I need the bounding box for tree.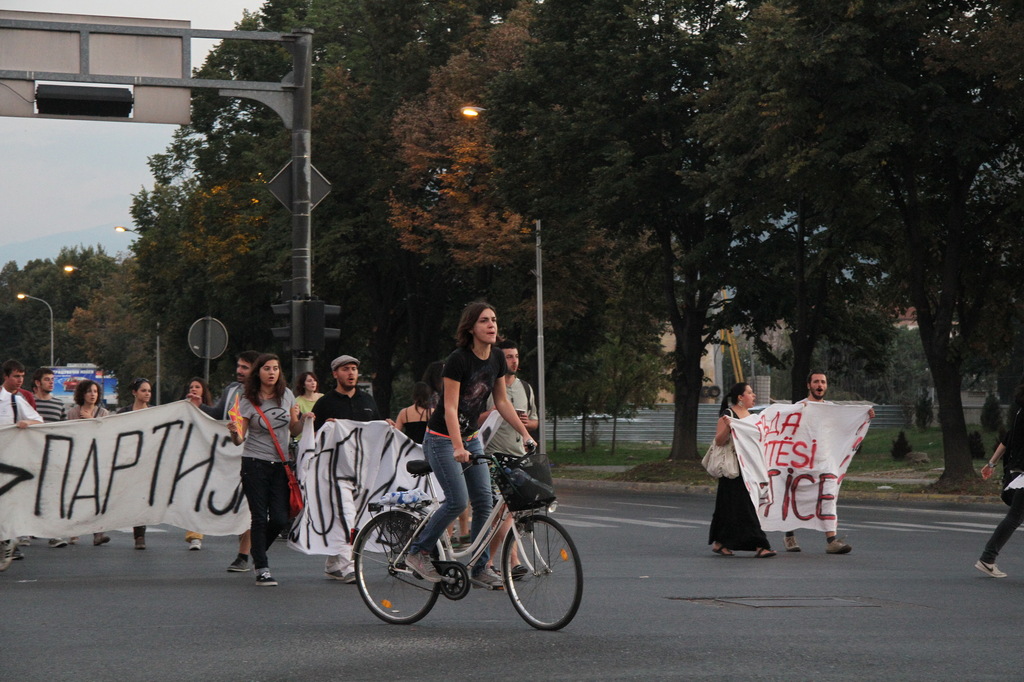
Here it is: crop(695, 0, 1023, 495).
